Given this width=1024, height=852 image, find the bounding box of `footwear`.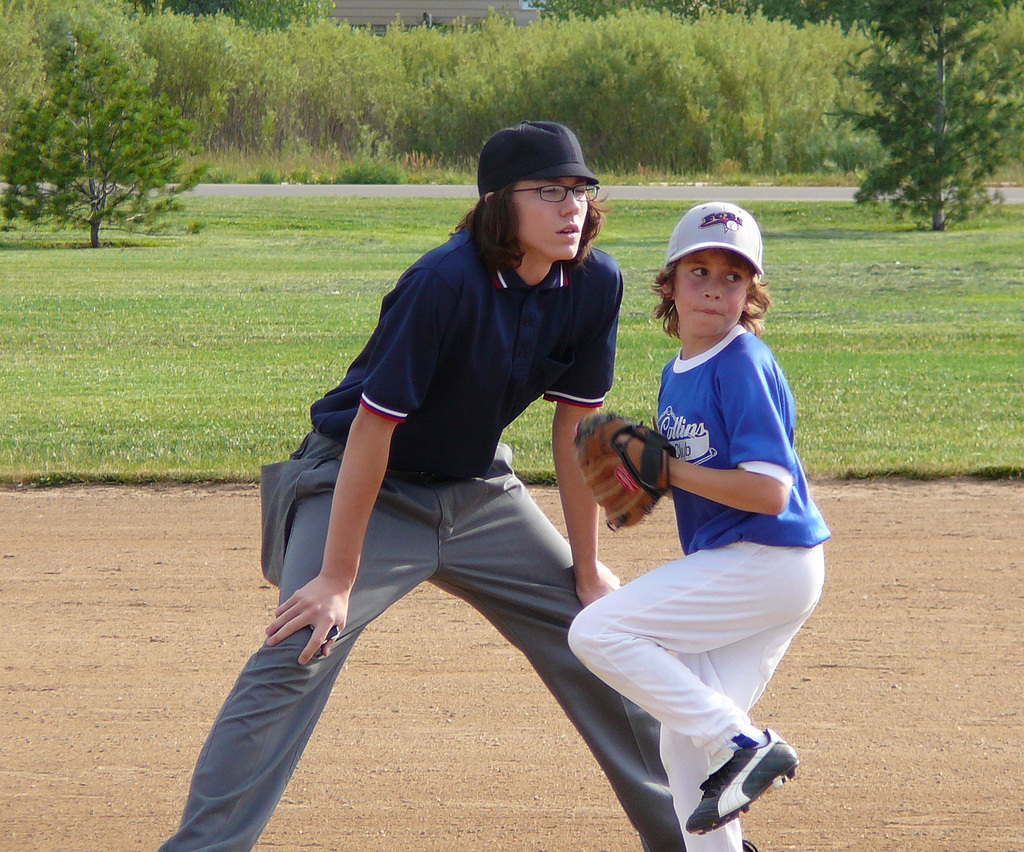
BBox(669, 735, 791, 826).
